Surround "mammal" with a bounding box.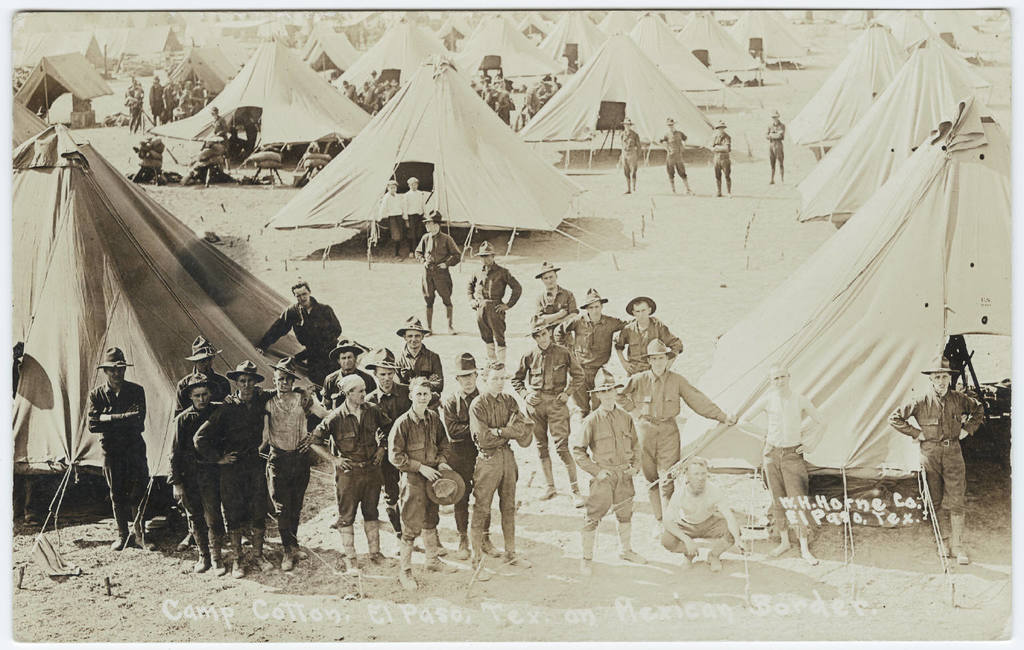
<box>733,364,831,570</box>.
